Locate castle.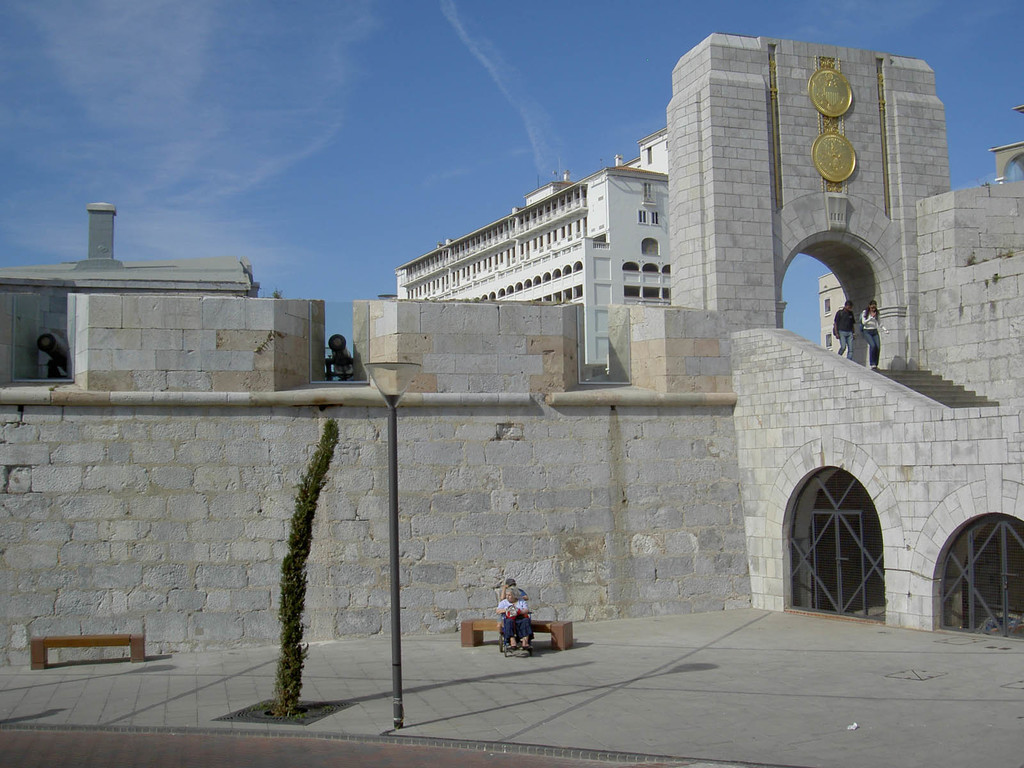
Bounding box: bbox(0, 28, 1023, 767).
